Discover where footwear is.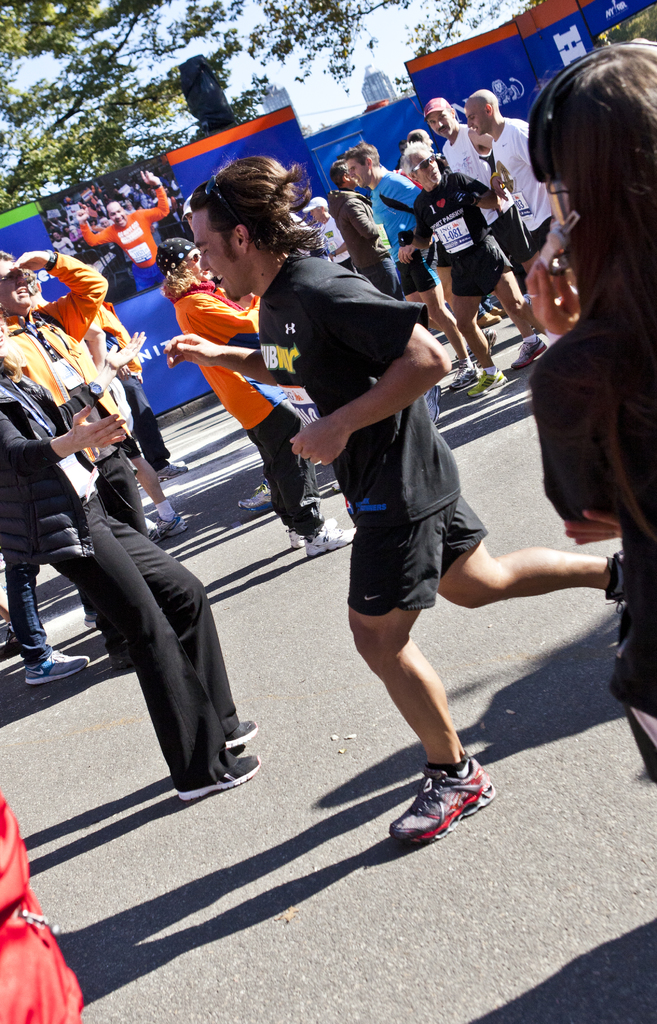
Discovered at left=473, top=328, right=494, bottom=364.
